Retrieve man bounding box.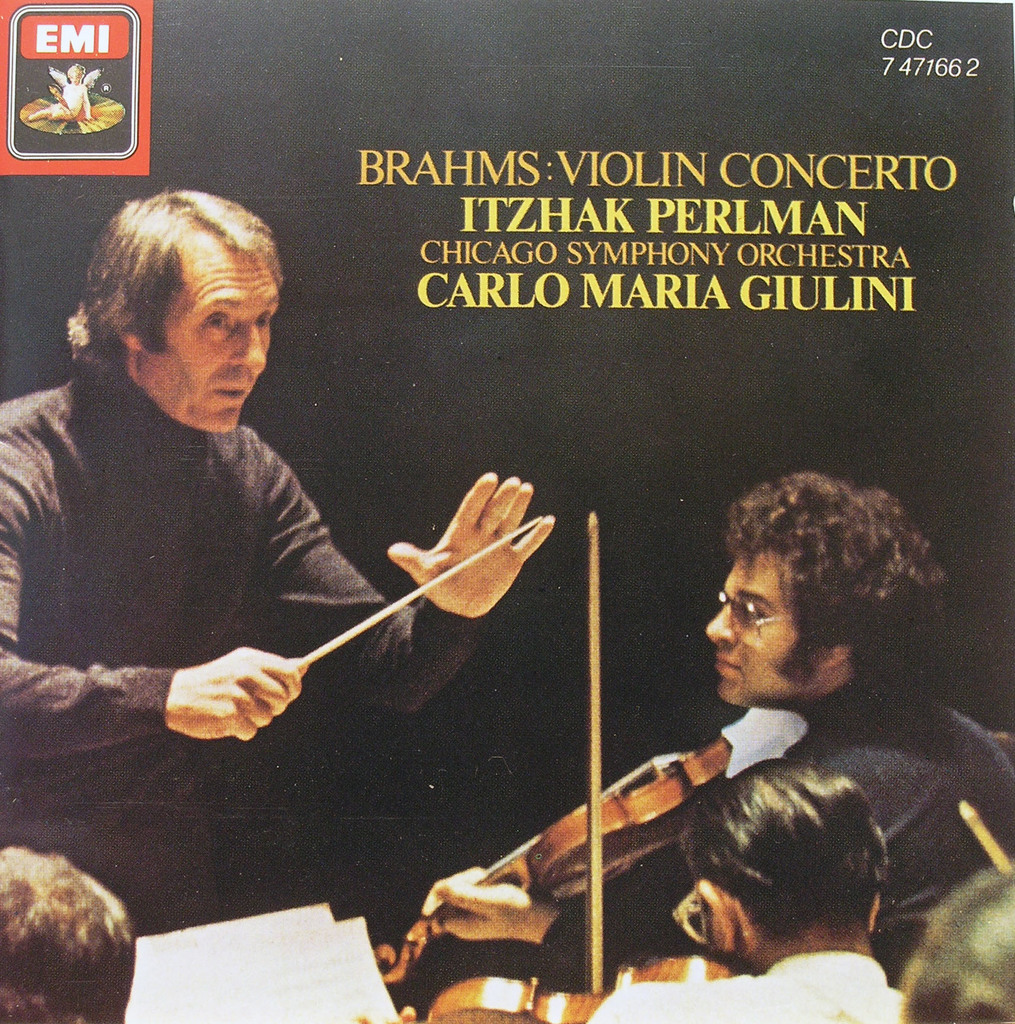
Bounding box: pyautogui.locateOnScreen(581, 755, 911, 1023).
